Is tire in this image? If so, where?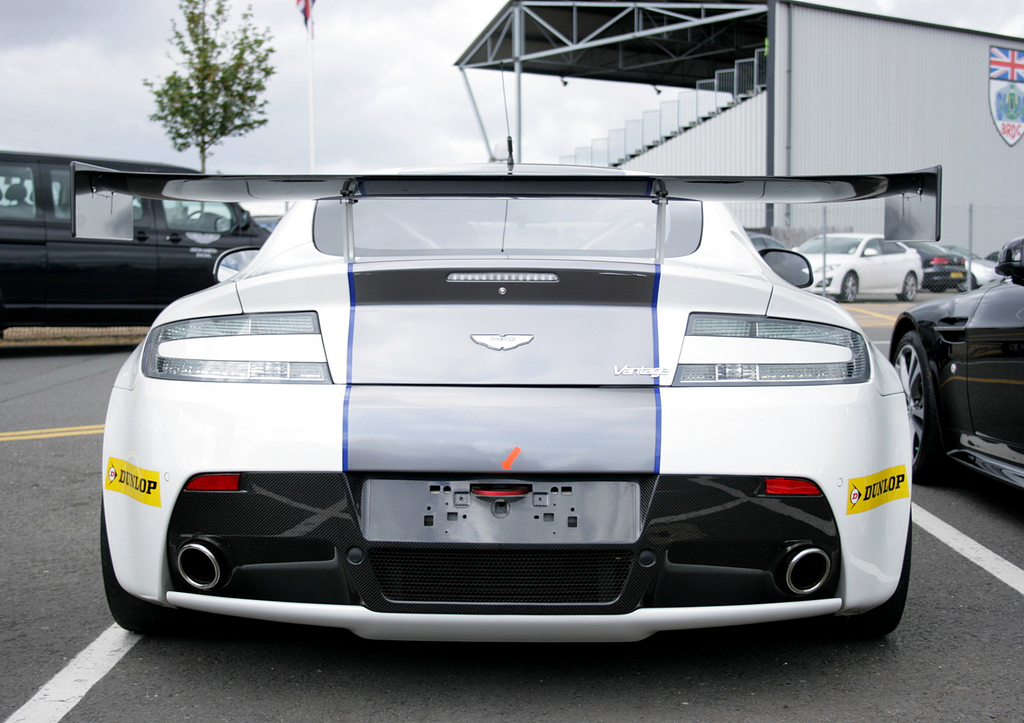
Yes, at x1=840 y1=270 x2=860 y2=306.
